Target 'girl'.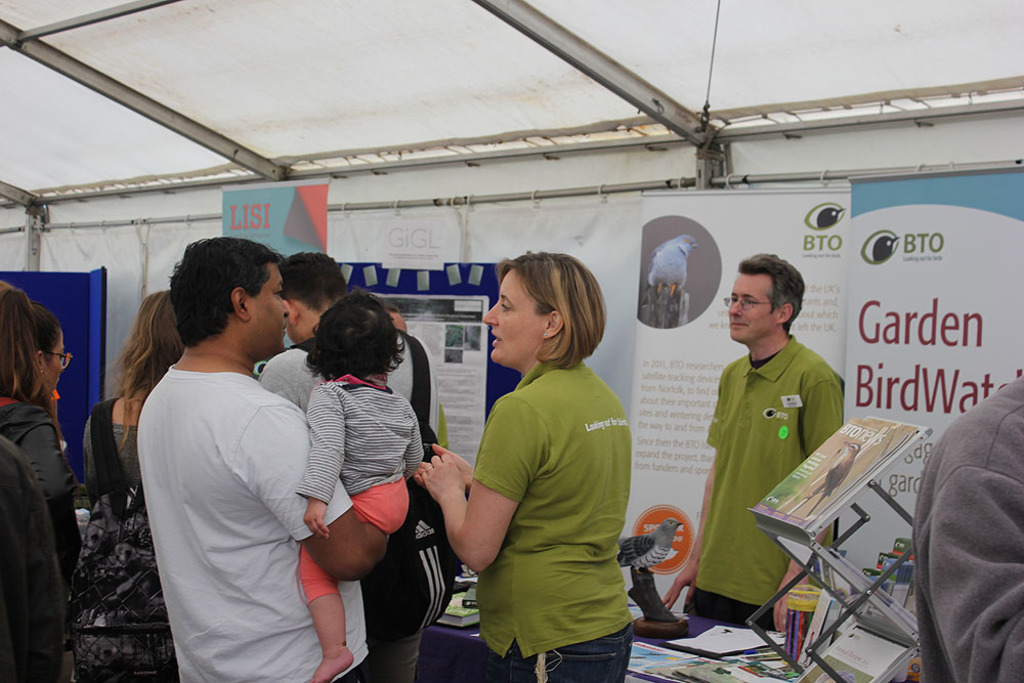
Target region: 78 289 187 490.
